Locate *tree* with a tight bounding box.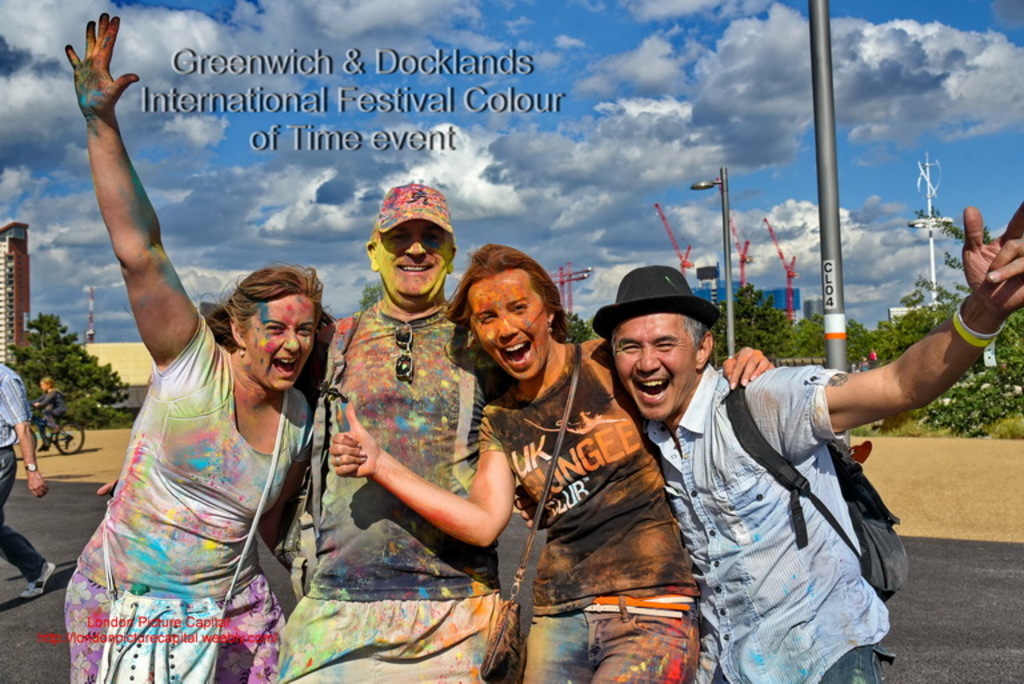
(left=5, top=295, right=112, bottom=441).
